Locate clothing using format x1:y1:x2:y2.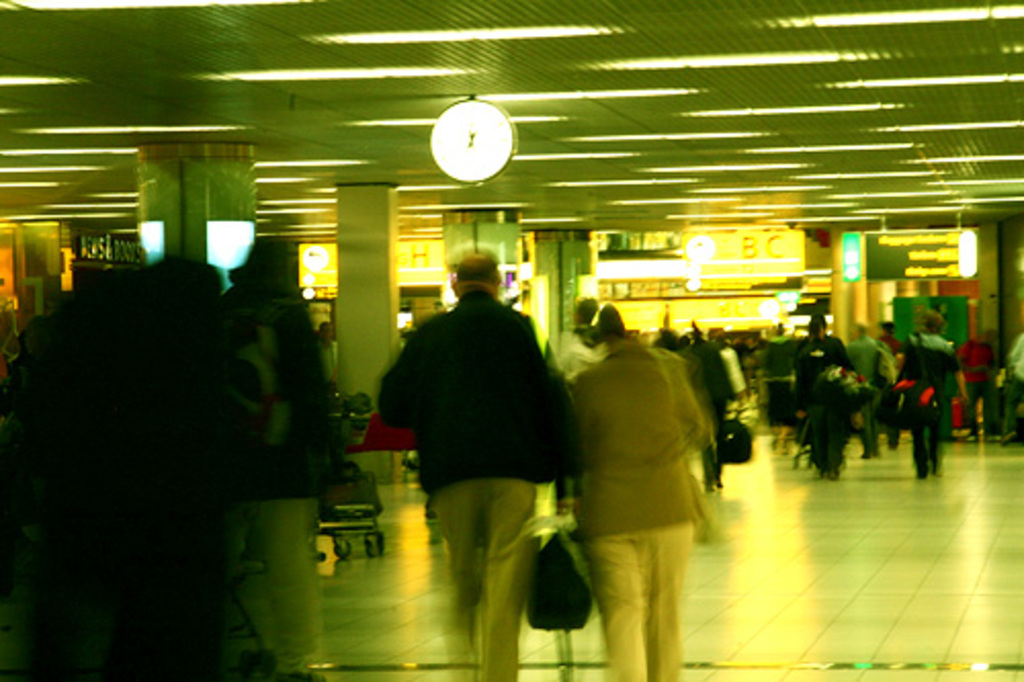
682:342:739:483.
